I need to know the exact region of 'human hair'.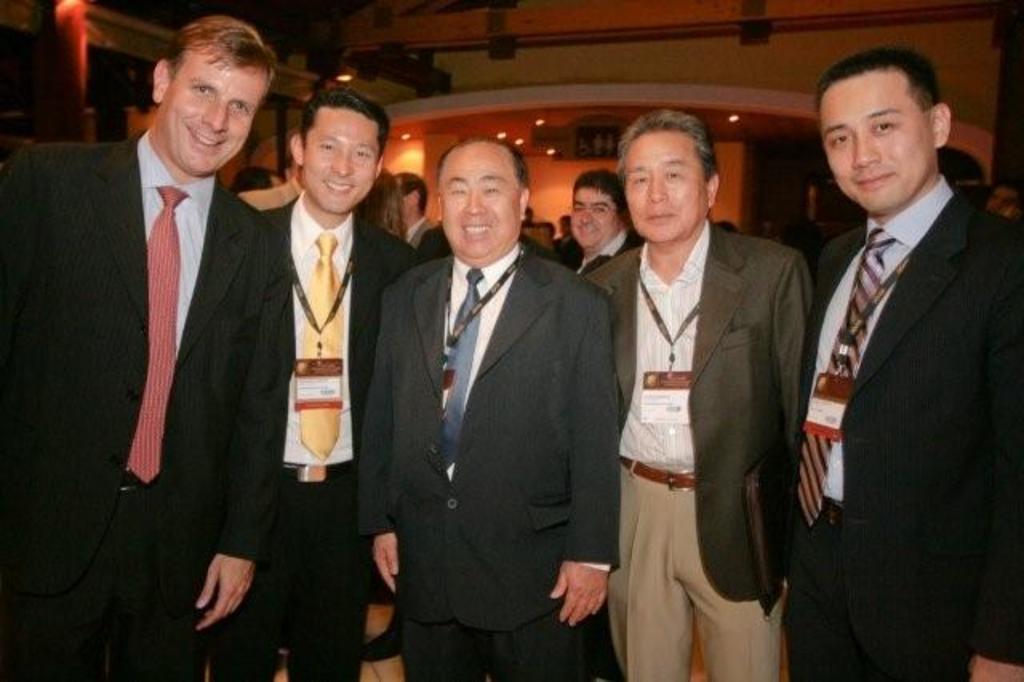
Region: rect(398, 171, 429, 216).
